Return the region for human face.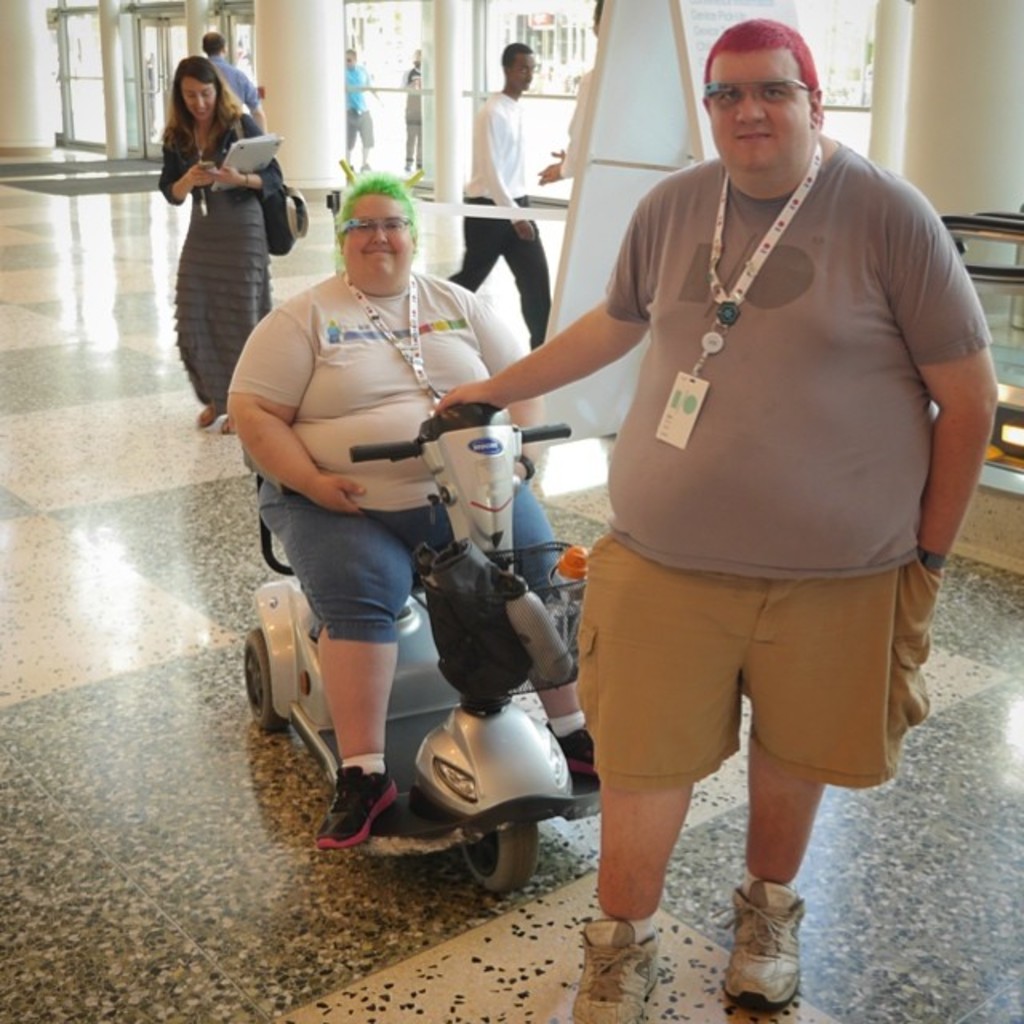
rect(698, 43, 811, 155).
